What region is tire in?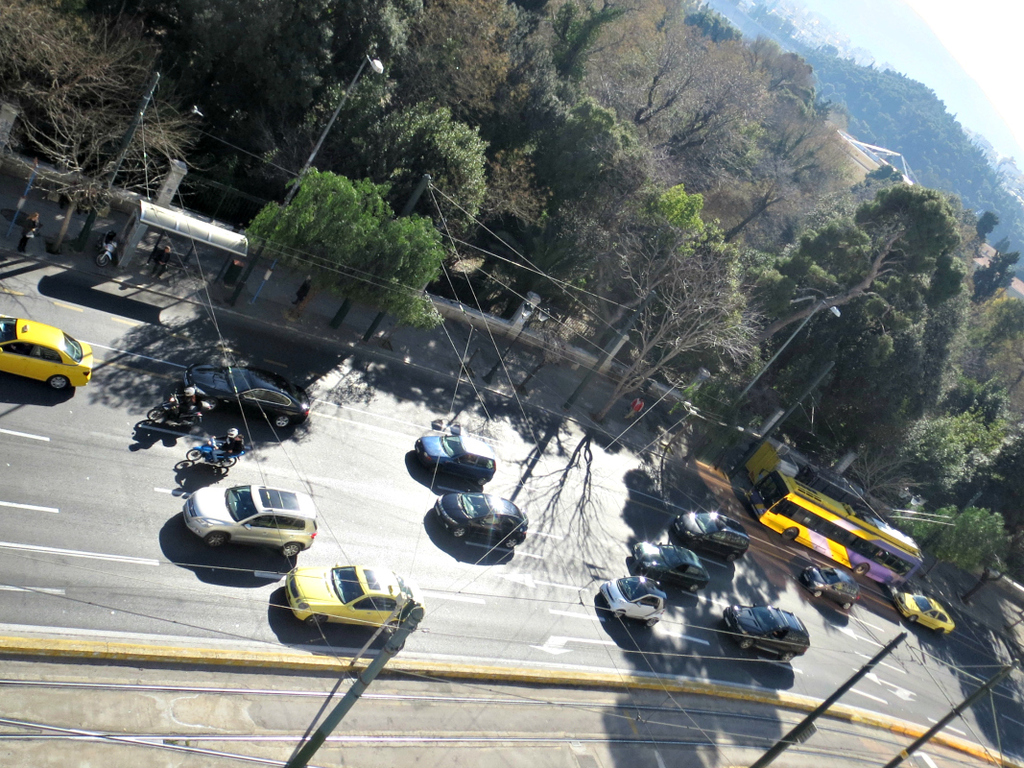
detection(303, 613, 325, 628).
